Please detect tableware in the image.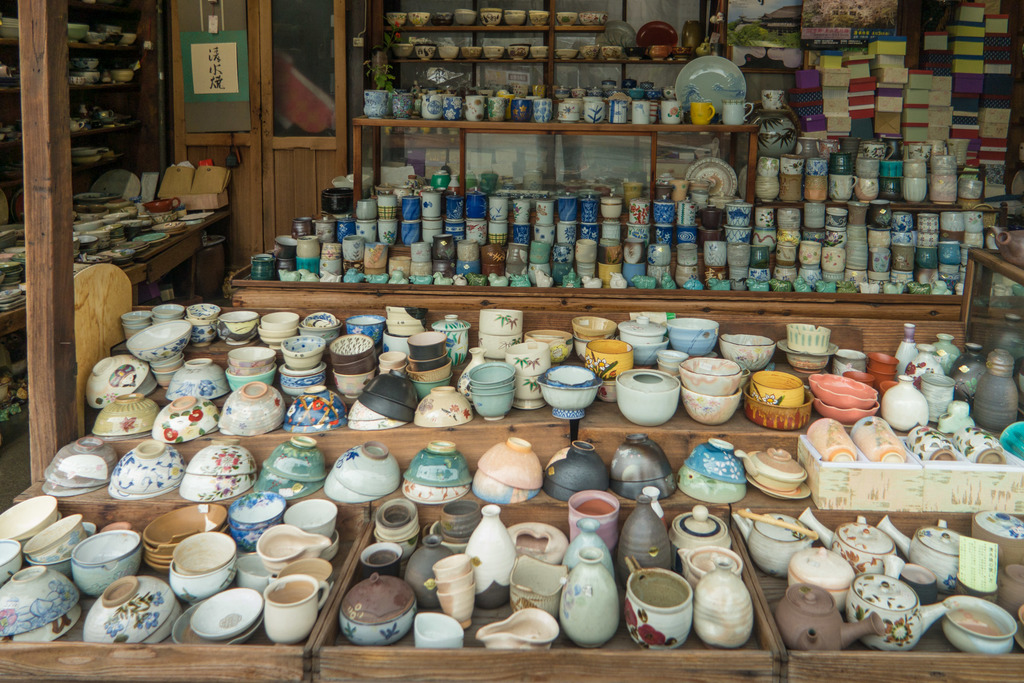
left=68, top=154, right=99, bottom=165.
